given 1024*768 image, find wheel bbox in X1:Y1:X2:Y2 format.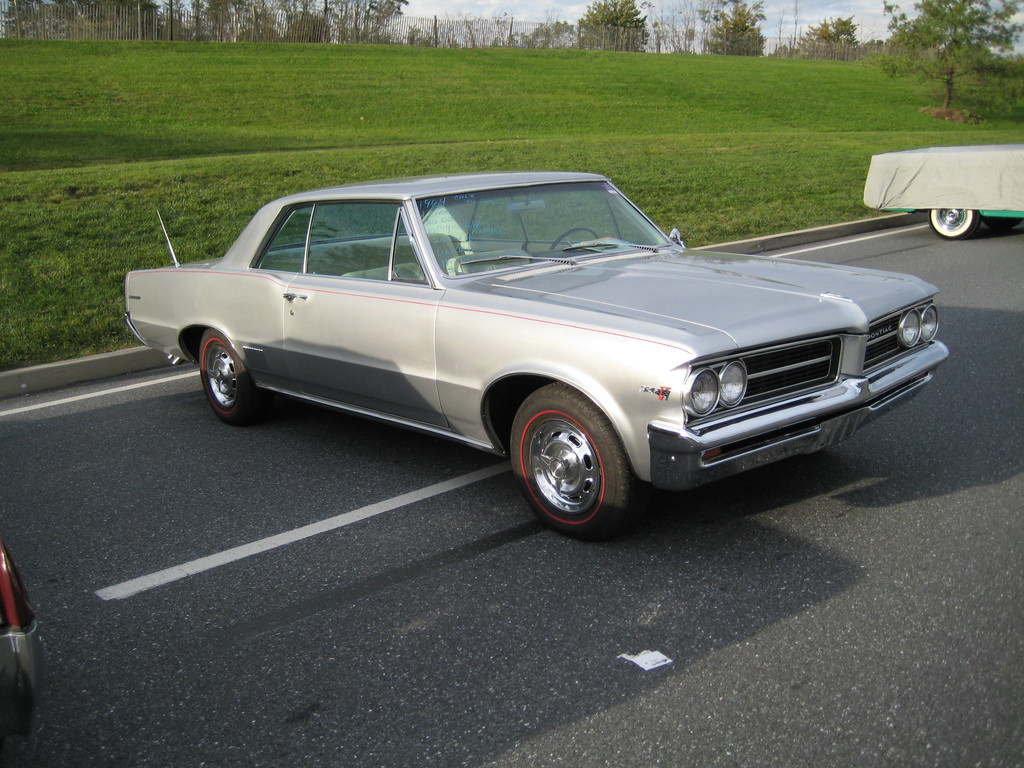
930:208:973:239.
